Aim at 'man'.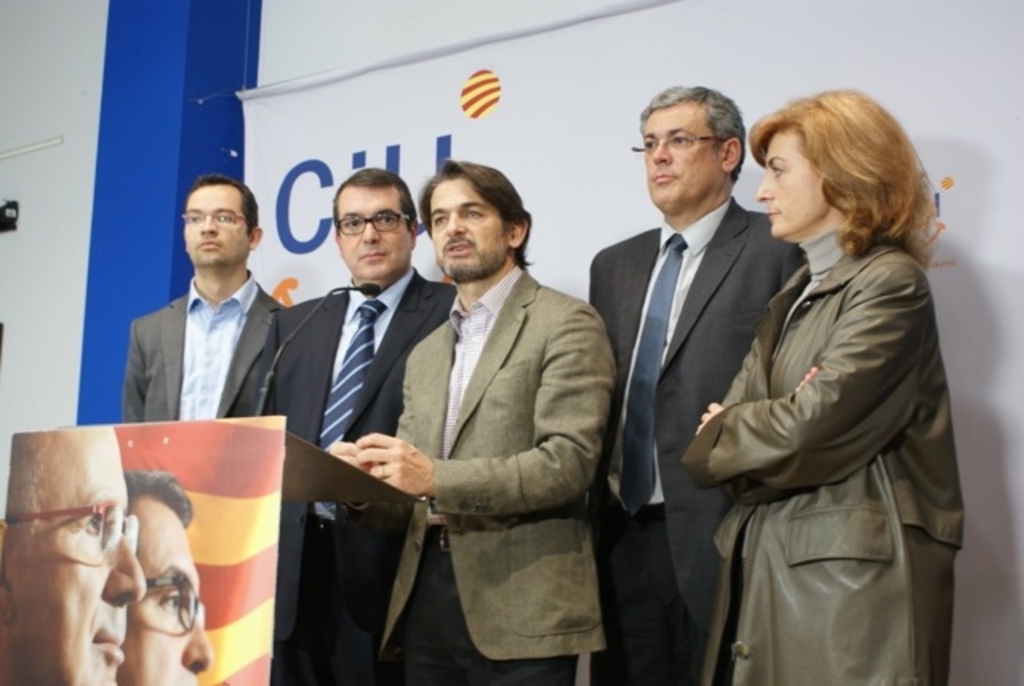
Aimed at x1=590, y1=80, x2=810, y2=684.
